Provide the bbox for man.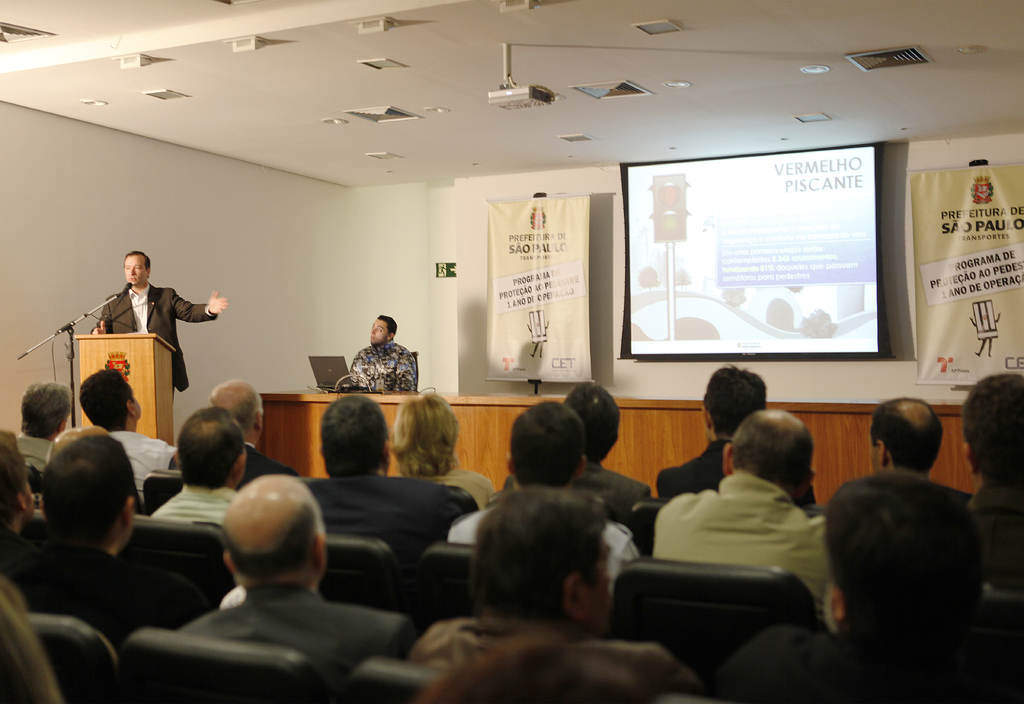
x1=824, y1=388, x2=968, y2=525.
